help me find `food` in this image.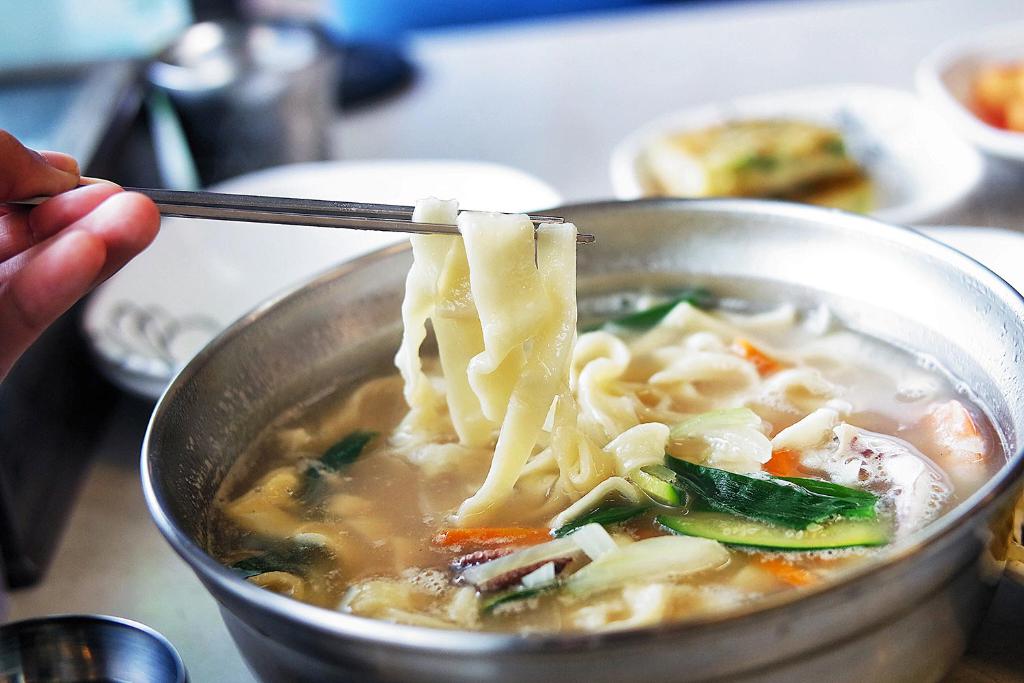
Found it: l=646, t=115, r=879, b=210.
